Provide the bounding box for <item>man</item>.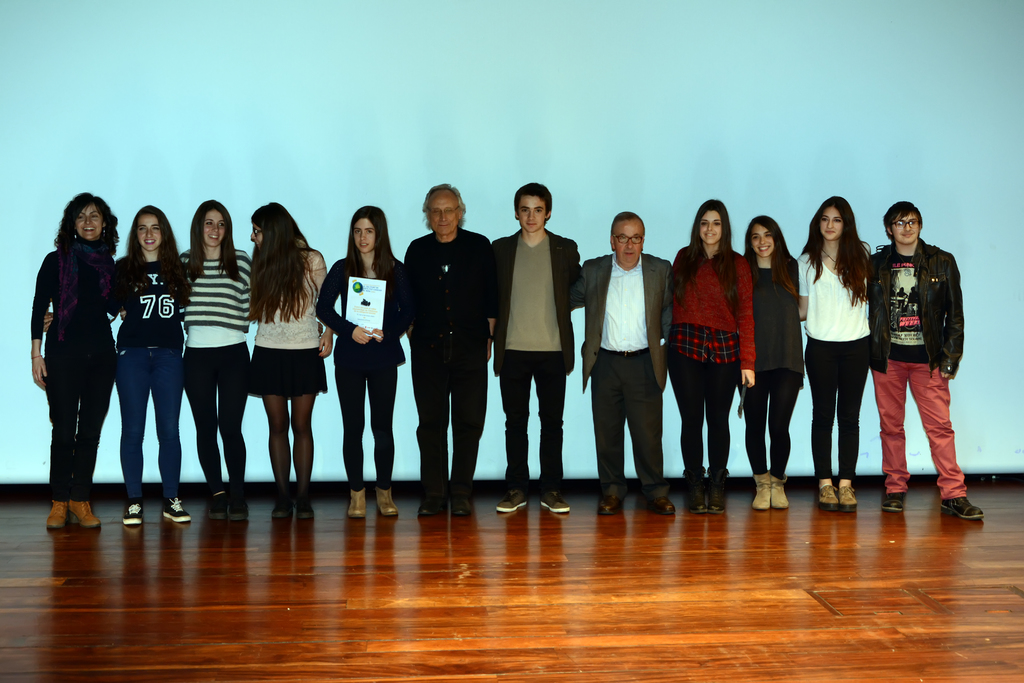
880,174,976,525.
